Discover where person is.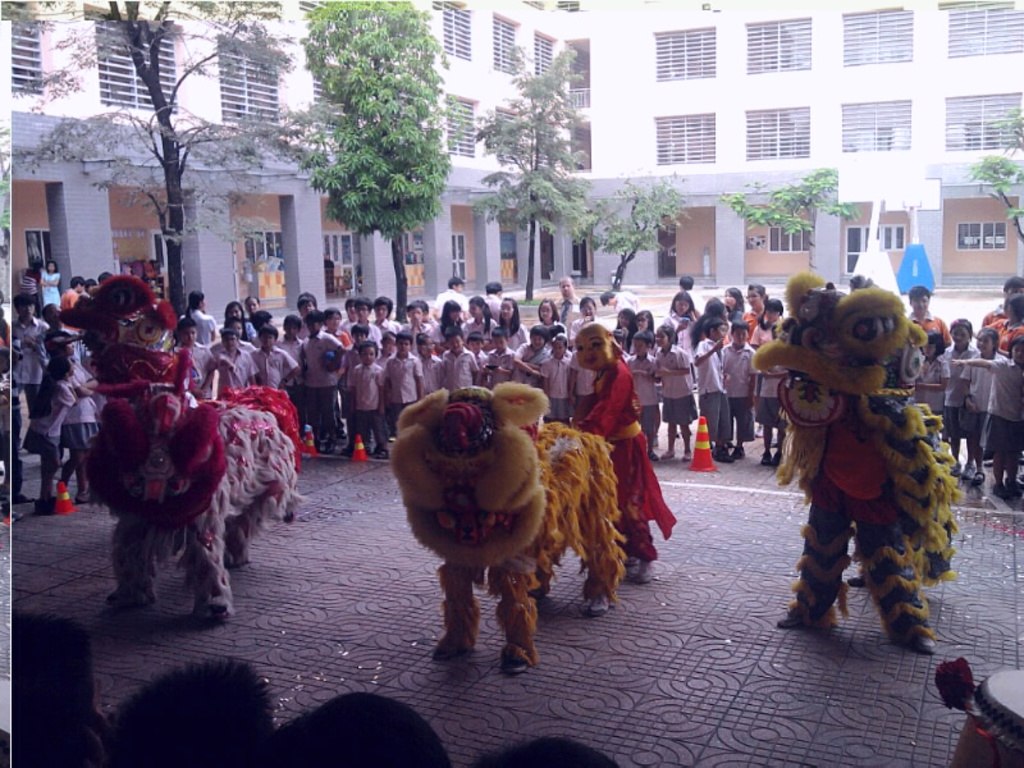
Discovered at (718, 323, 763, 463).
